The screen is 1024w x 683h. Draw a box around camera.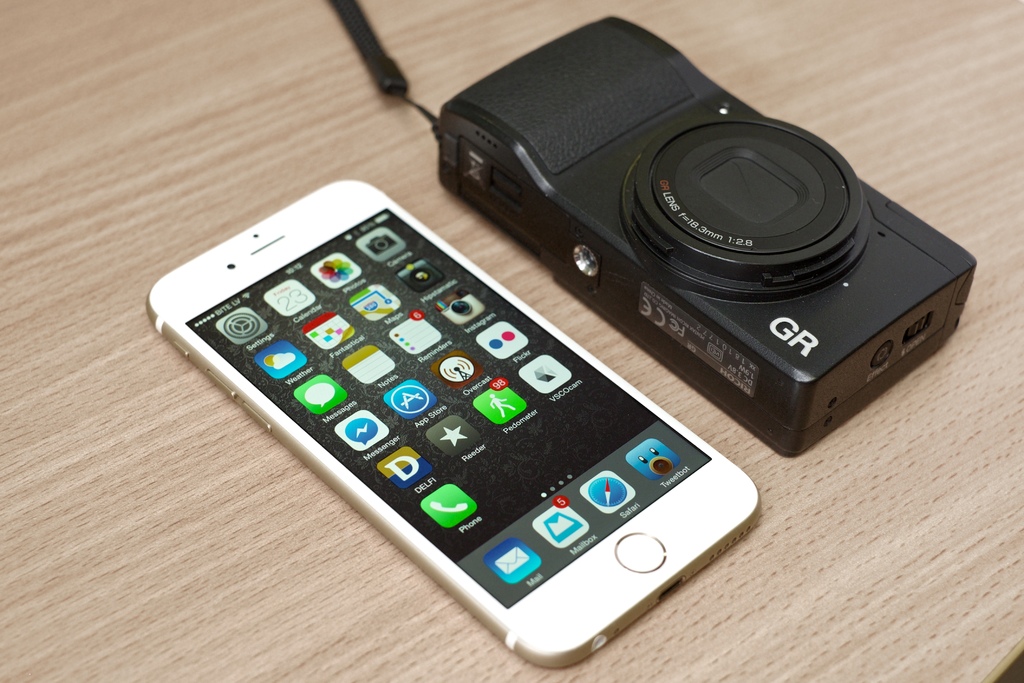
detection(430, 31, 967, 451).
